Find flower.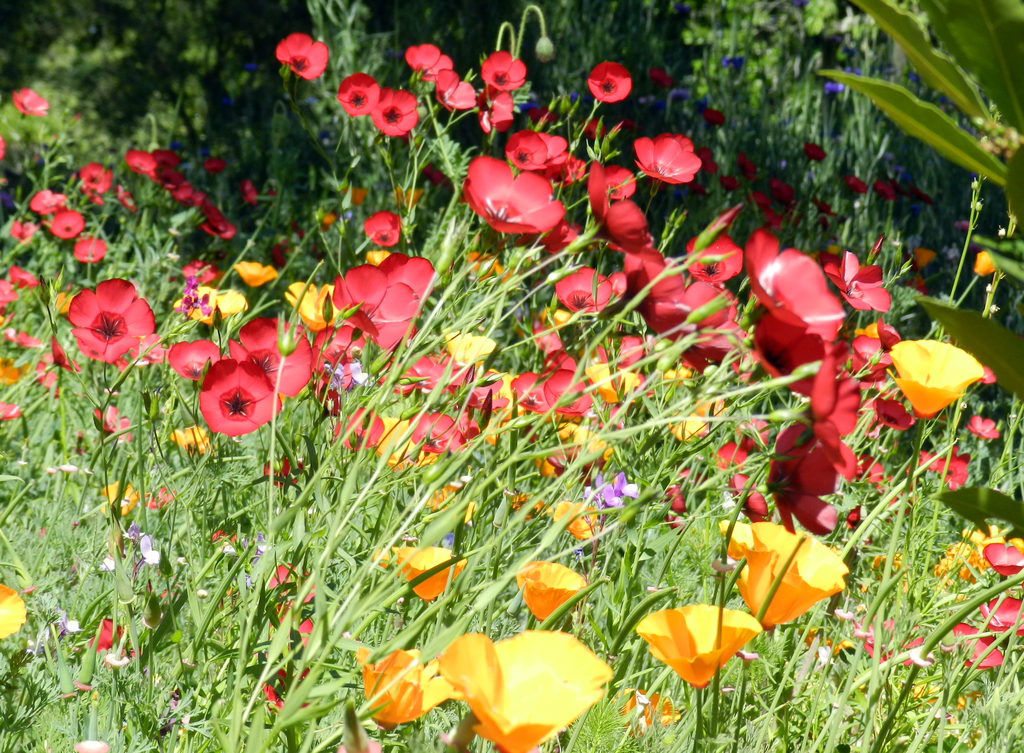
x1=968 y1=418 x2=1004 y2=438.
